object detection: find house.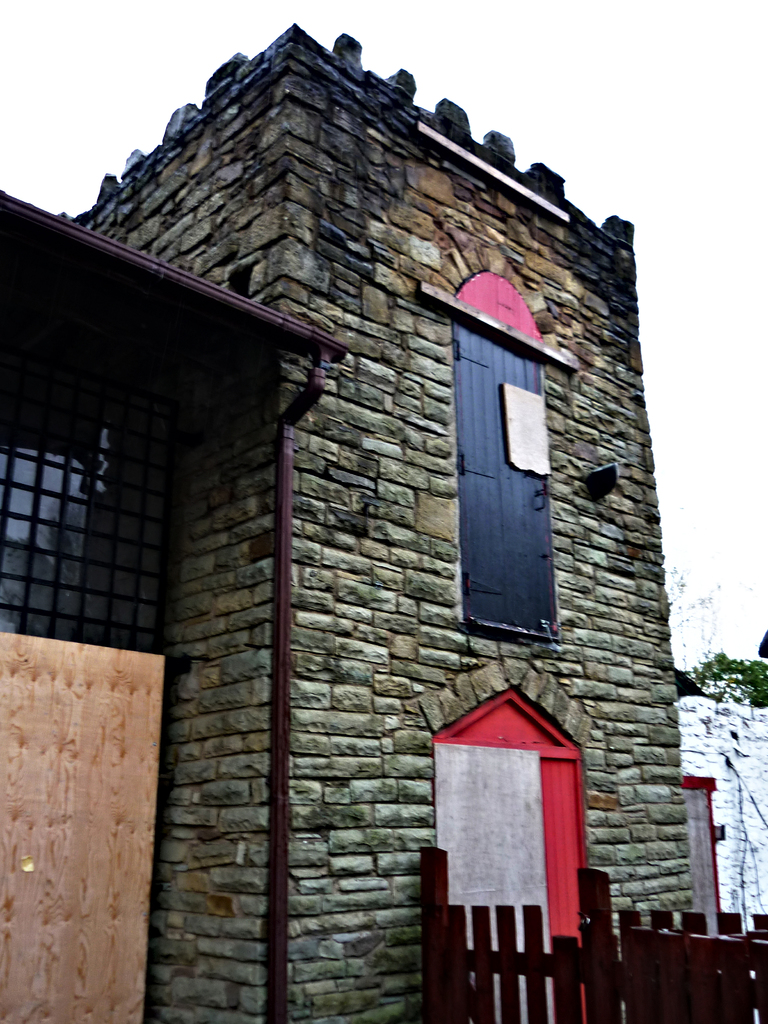
region(677, 692, 767, 944).
